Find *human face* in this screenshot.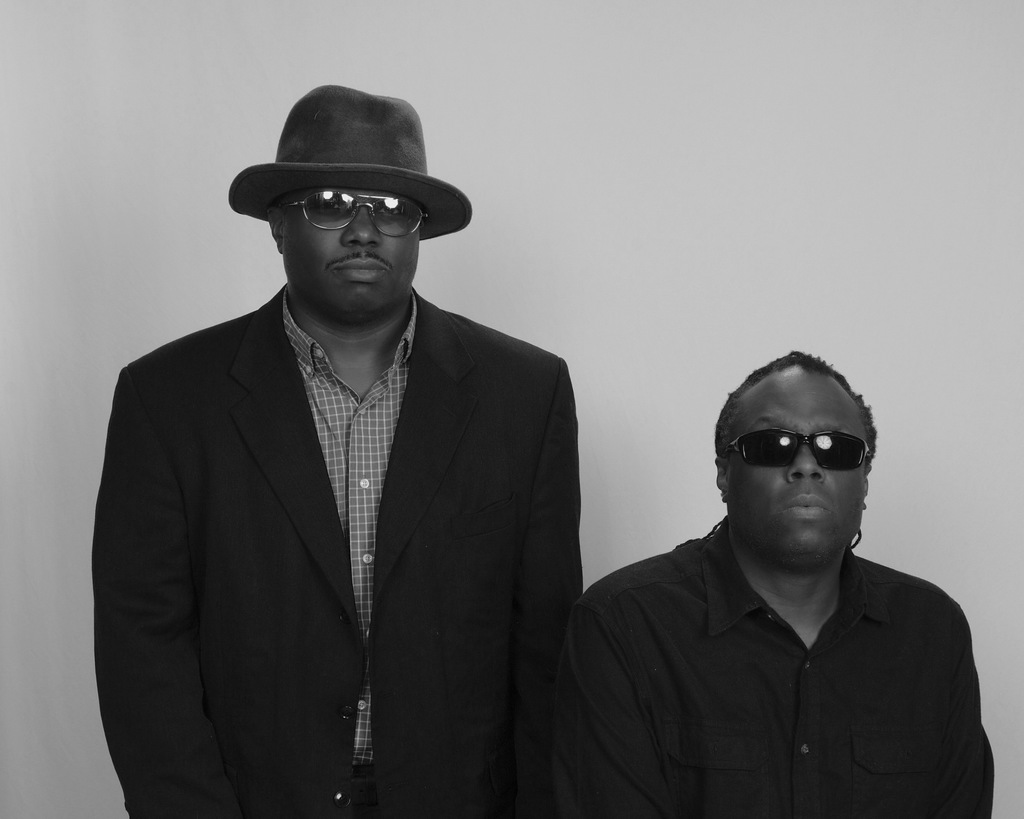
The bounding box for *human face* is 283 188 419 308.
